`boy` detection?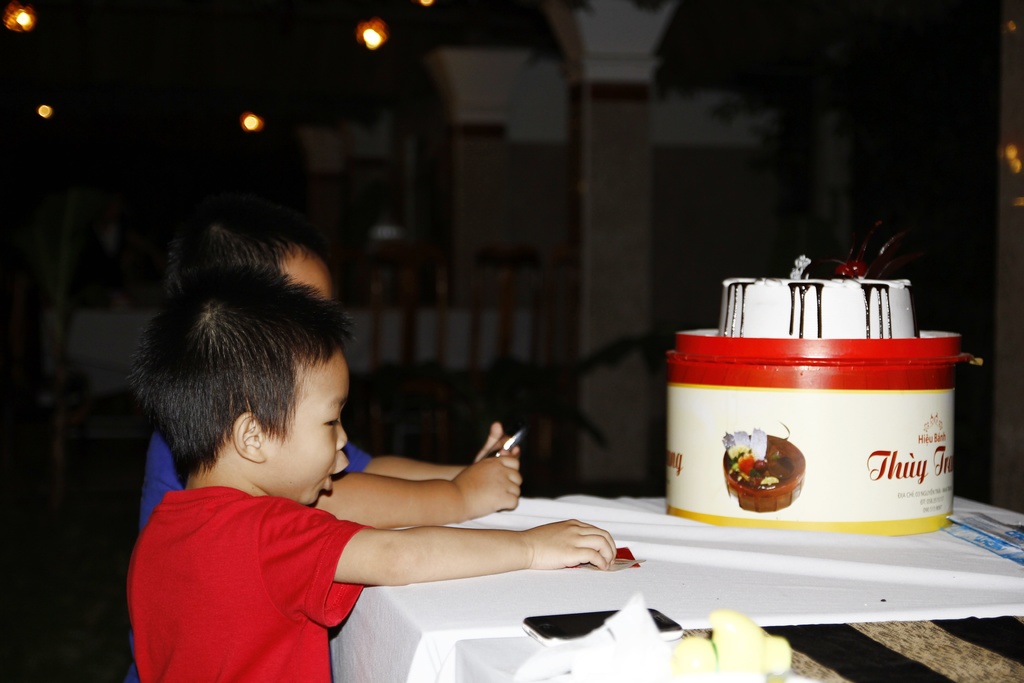
(132,261,620,682)
